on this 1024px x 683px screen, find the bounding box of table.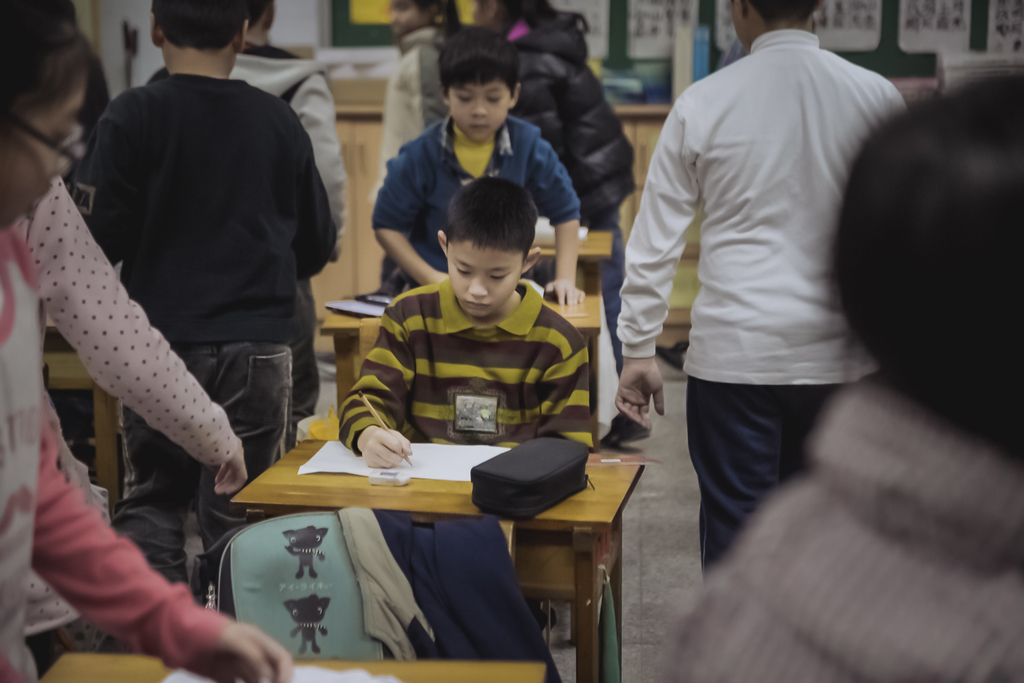
Bounding box: region(317, 289, 607, 423).
